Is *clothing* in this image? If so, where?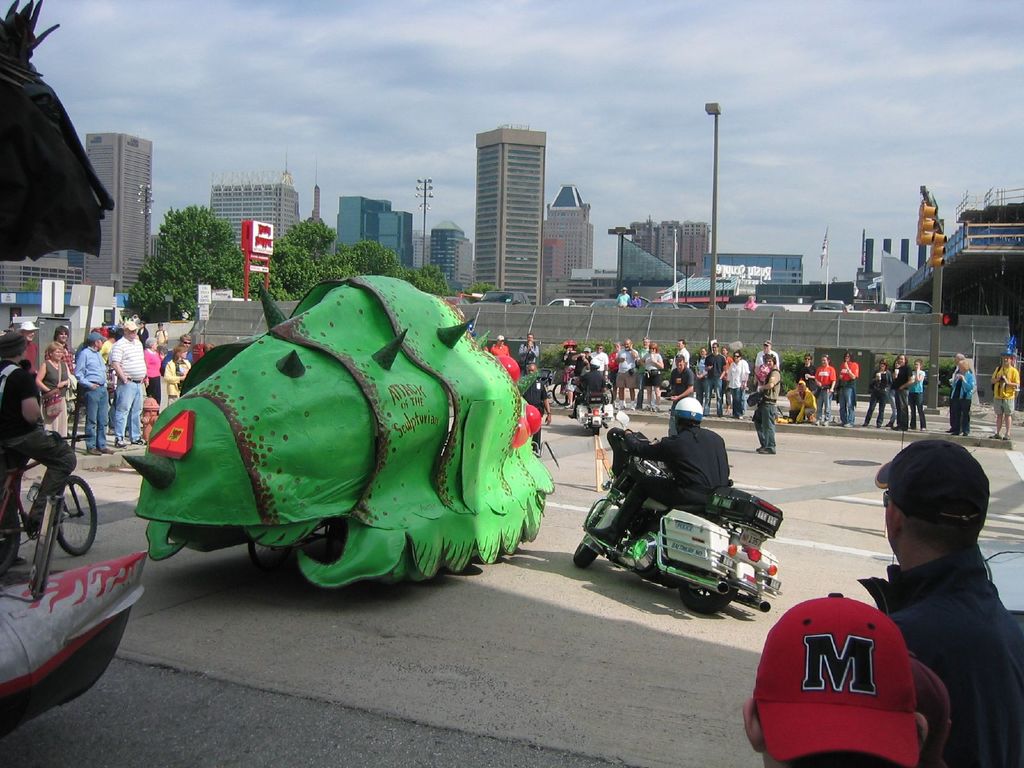
Yes, at Rect(992, 399, 1016, 415).
